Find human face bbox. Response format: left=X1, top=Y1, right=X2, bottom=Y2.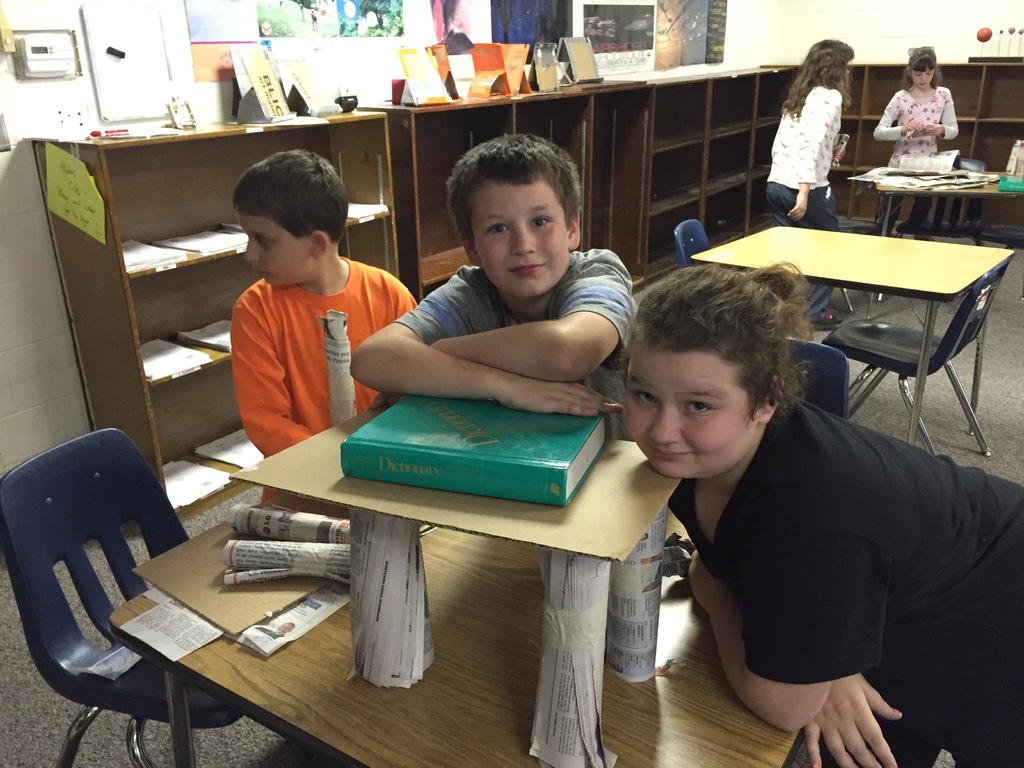
left=915, top=65, right=928, bottom=89.
